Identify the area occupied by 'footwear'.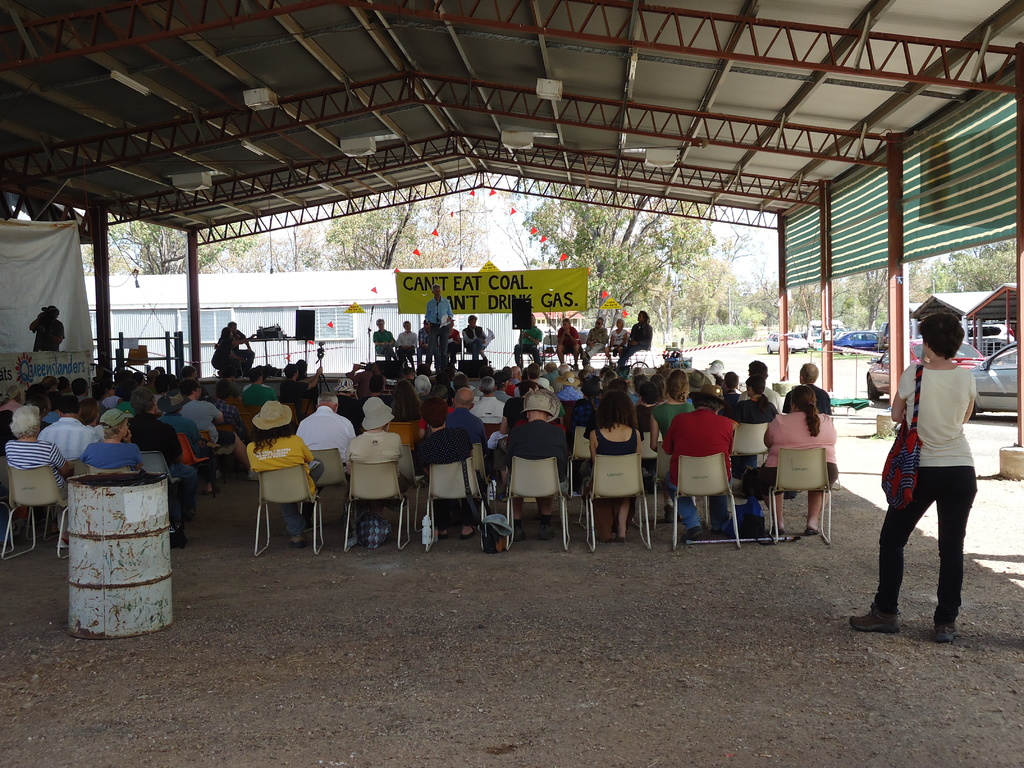
Area: <region>662, 505, 681, 522</region>.
